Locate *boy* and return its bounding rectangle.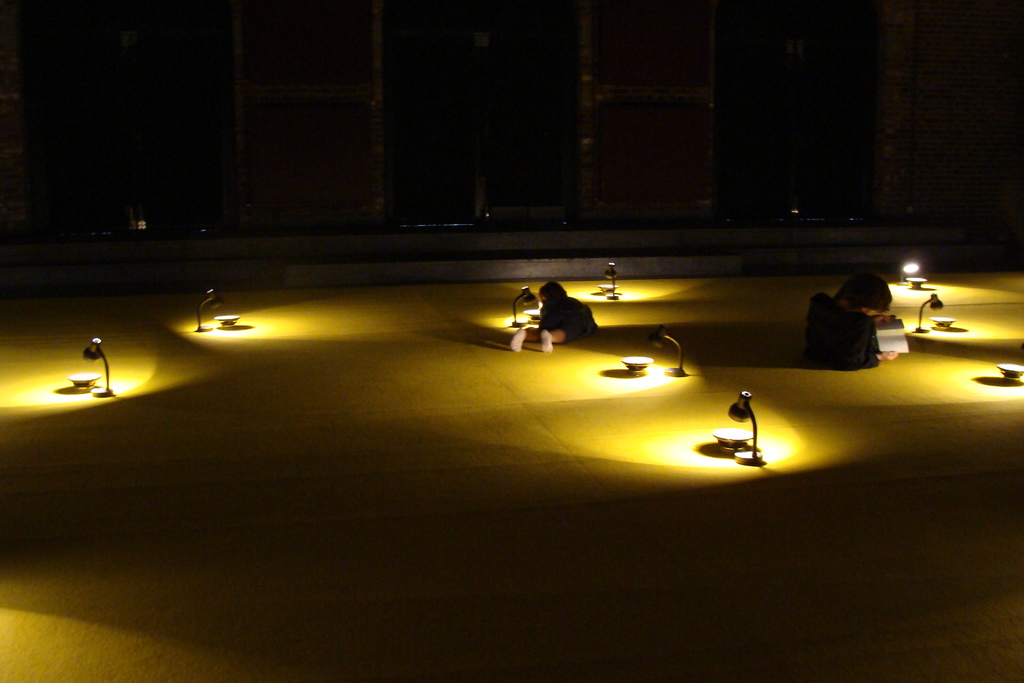
BBox(508, 277, 600, 359).
